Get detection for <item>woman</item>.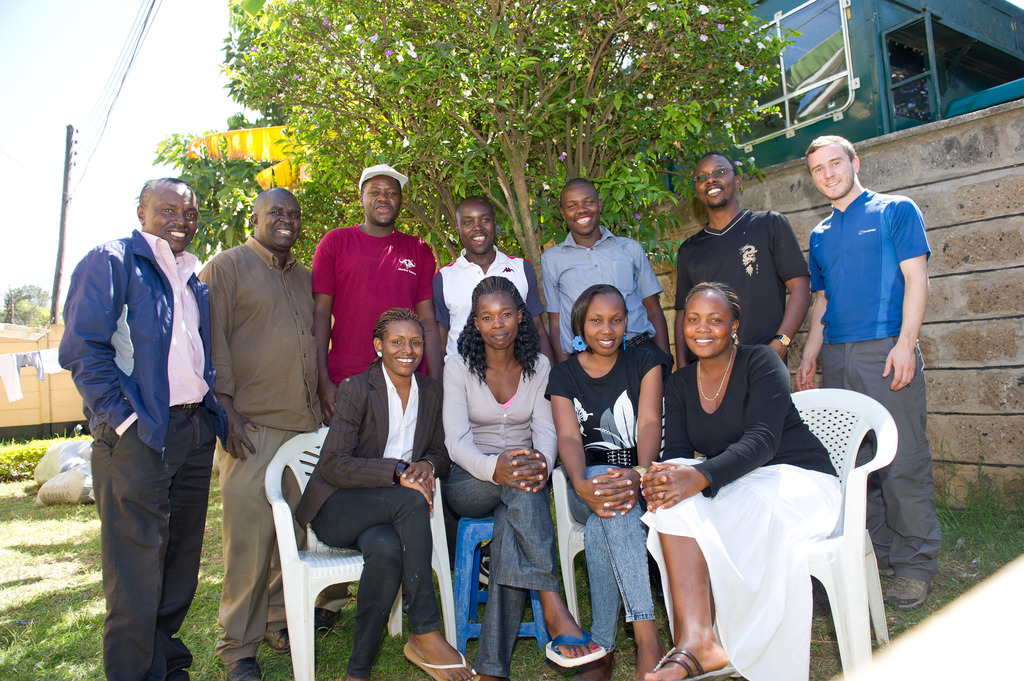
Detection: {"left": 538, "top": 277, "right": 663, "bottom": 680}.
